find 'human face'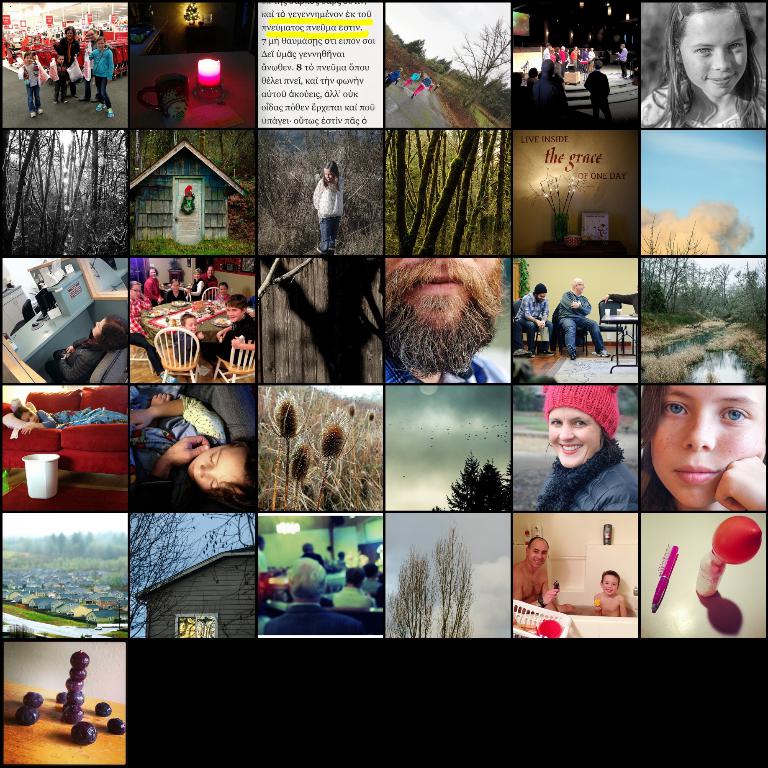
68 31 70 38
